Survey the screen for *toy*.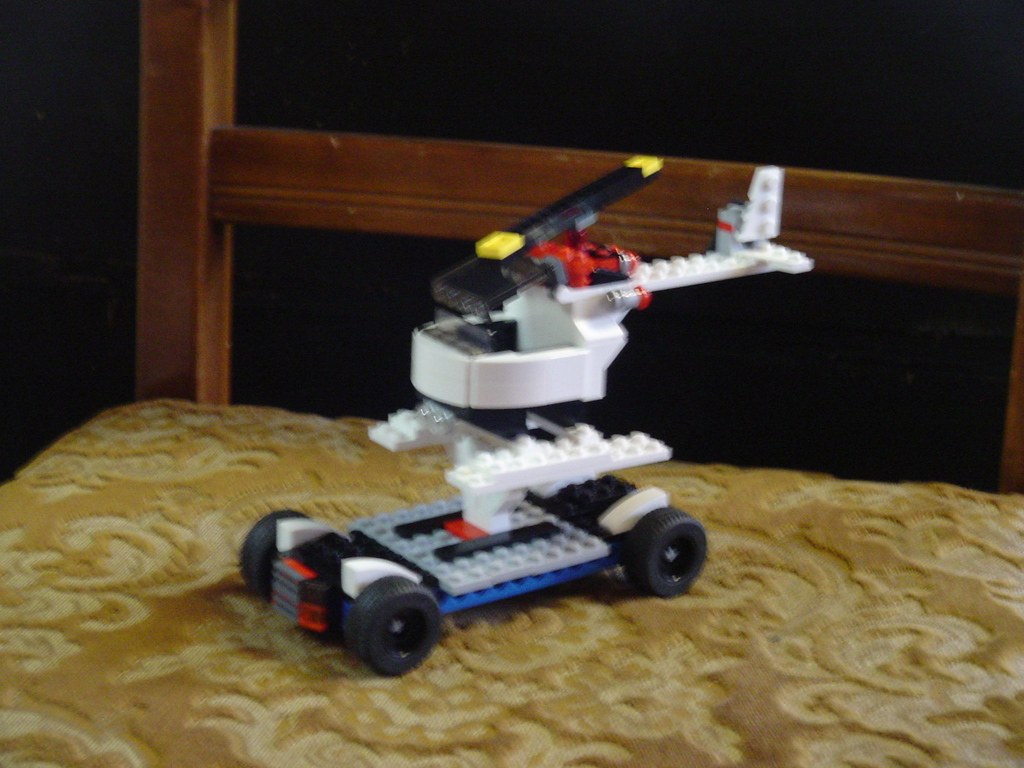
Survey found: 227, 156, 813, 679.
